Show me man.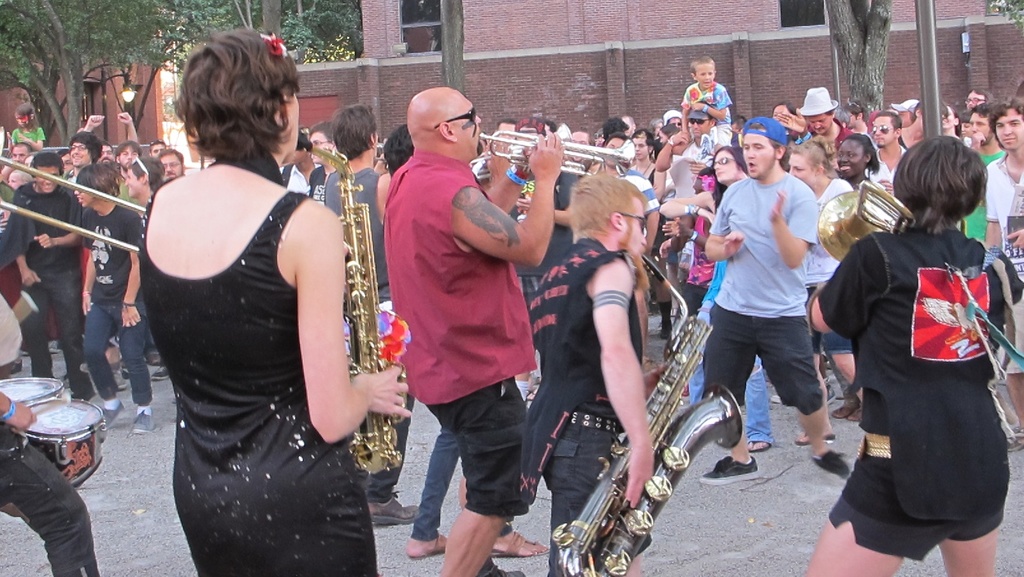
man is here: Rect(979, 96, 1023, 453).
